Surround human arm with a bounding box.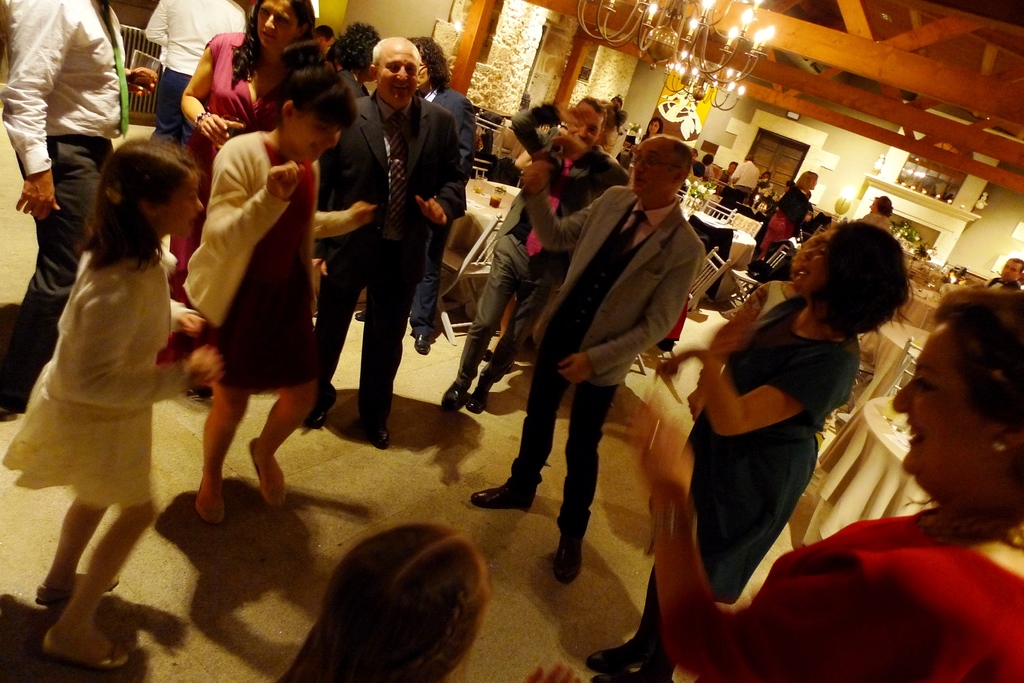
518:163:608:253.
